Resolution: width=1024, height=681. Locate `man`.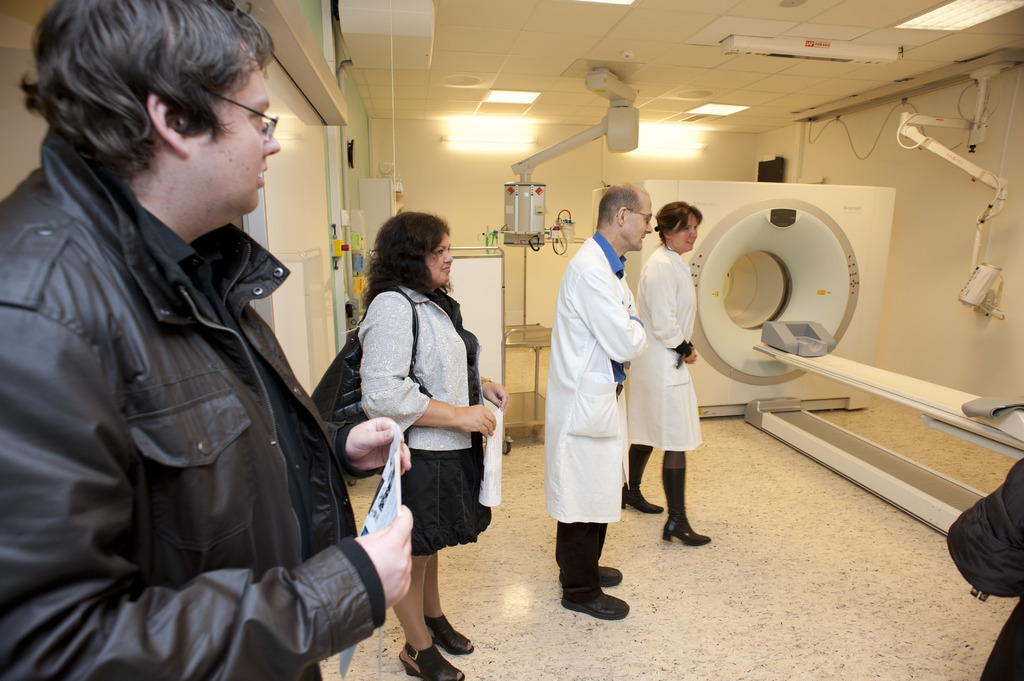
(13, 0, 385, 669).
